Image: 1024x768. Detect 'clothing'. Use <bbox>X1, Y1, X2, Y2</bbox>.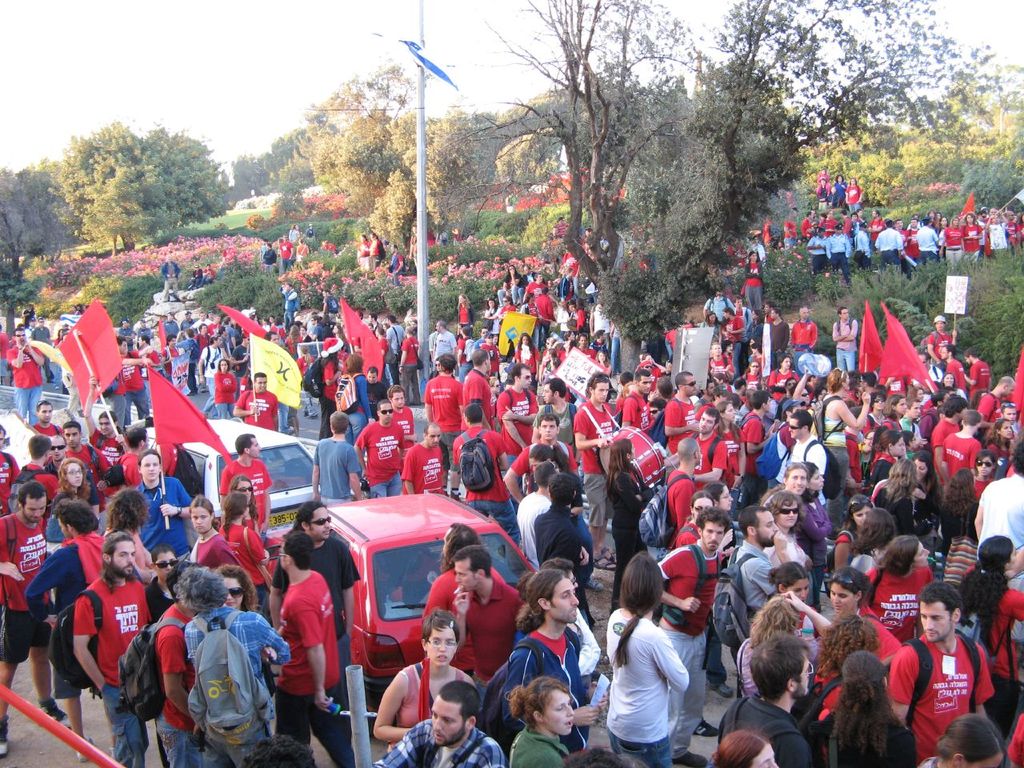
<bbox>189, 266, 202, 292</bbox>.
